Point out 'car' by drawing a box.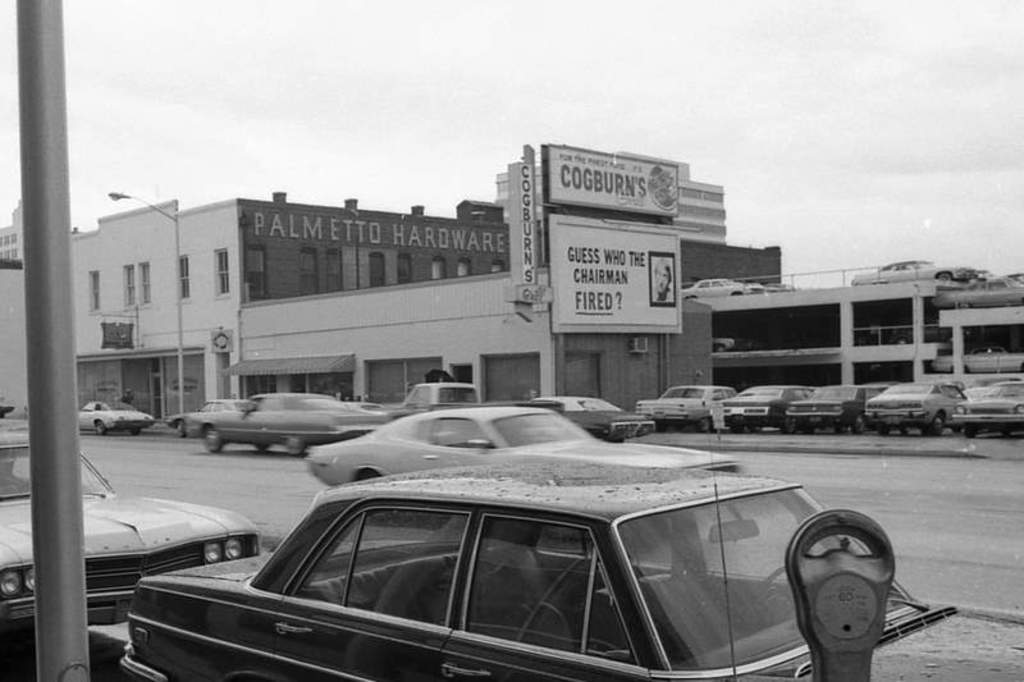
[left=863, top=380, right=959, bottom=438].
